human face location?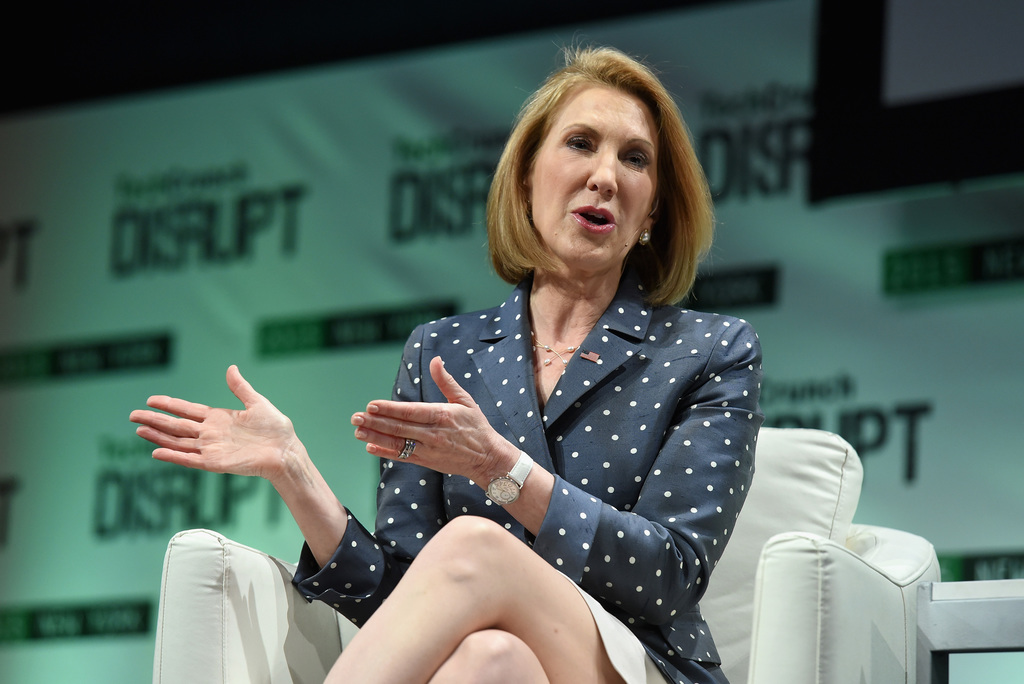
box=[531, 79, 662, 267]
